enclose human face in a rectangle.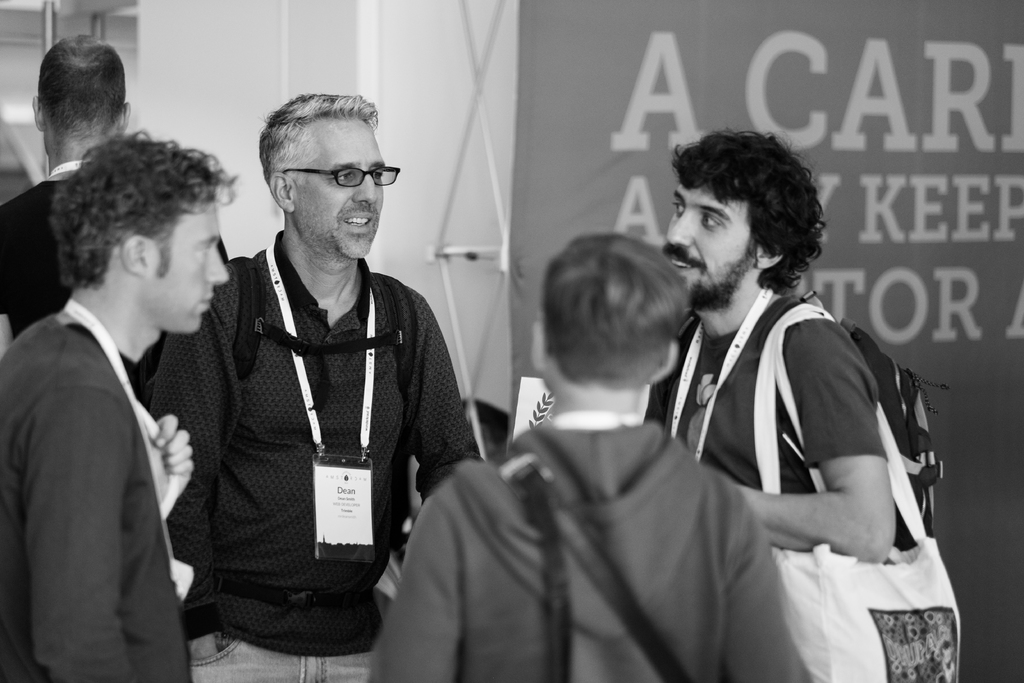
bbox=(290, 120, 384, 261).
